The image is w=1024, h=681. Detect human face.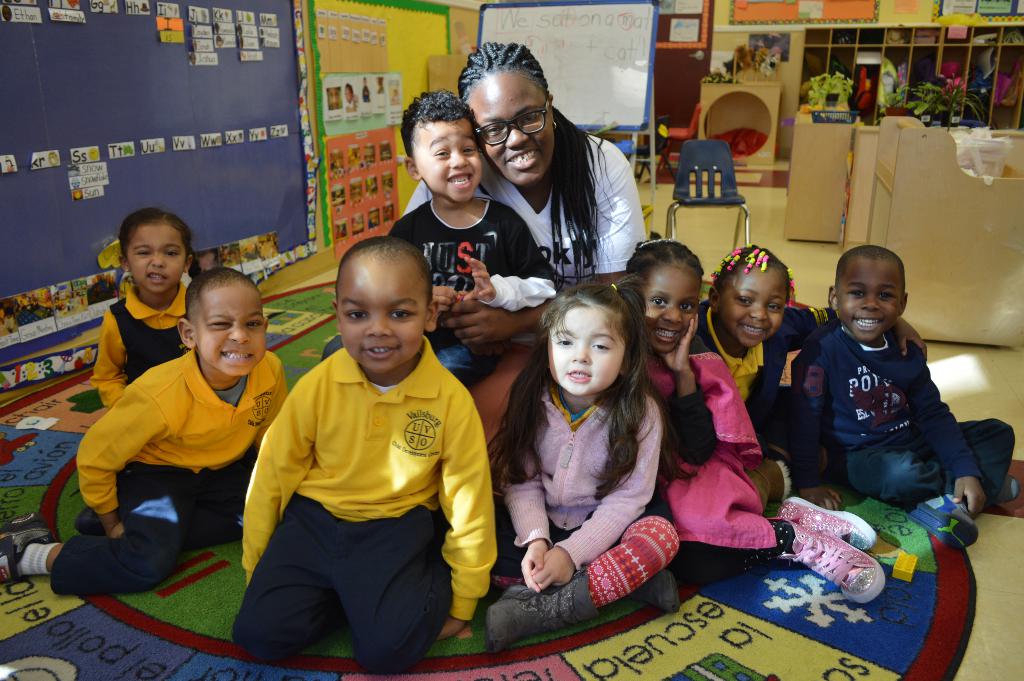
Detection: (834,257,904,340).
